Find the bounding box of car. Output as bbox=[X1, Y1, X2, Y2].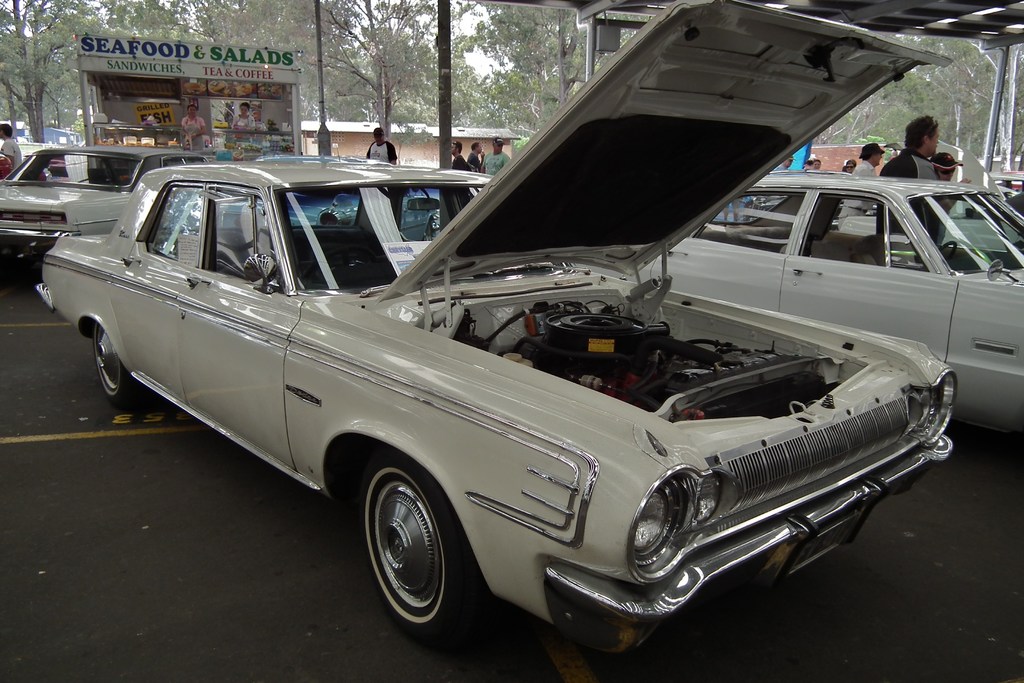
bbox=[30, 0, 956, 656].
